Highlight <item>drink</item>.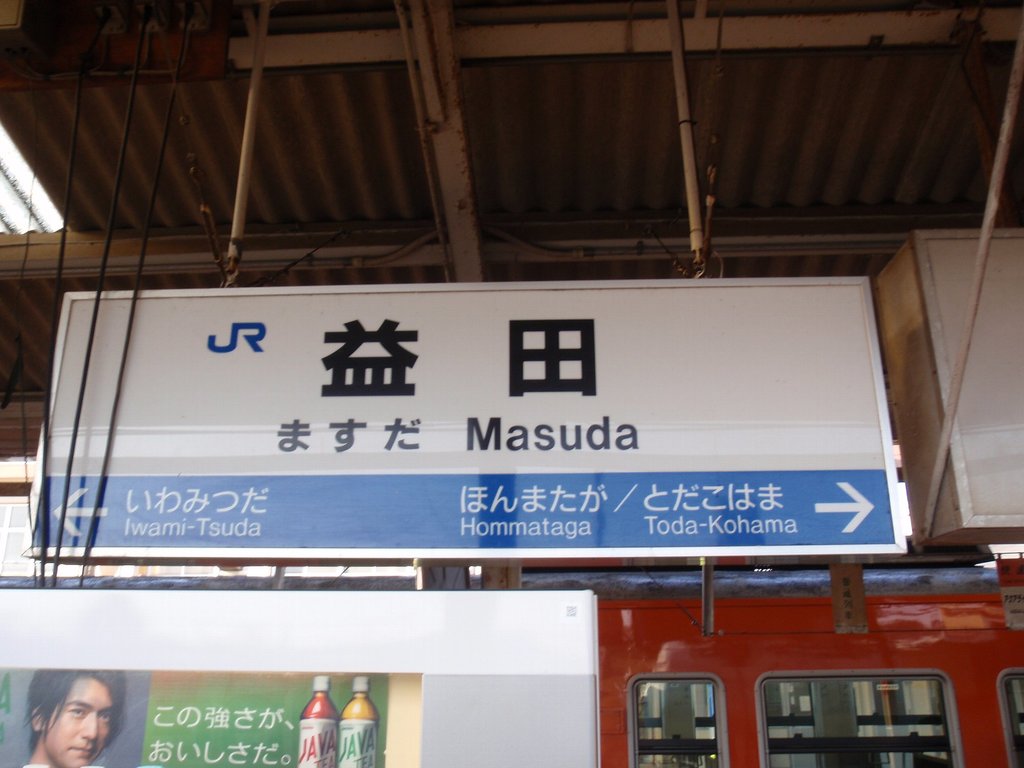
Highlighted region: rect(300, 698, 333, 767).
